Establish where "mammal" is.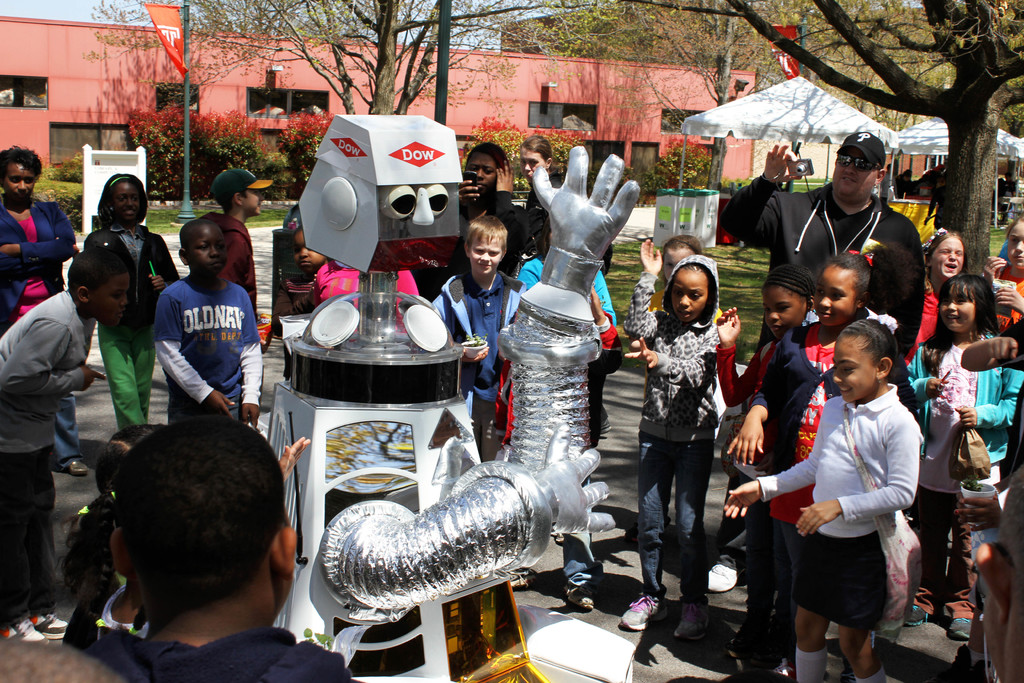
Established at <bbox>728, 316, 924, 682</bbox>.
